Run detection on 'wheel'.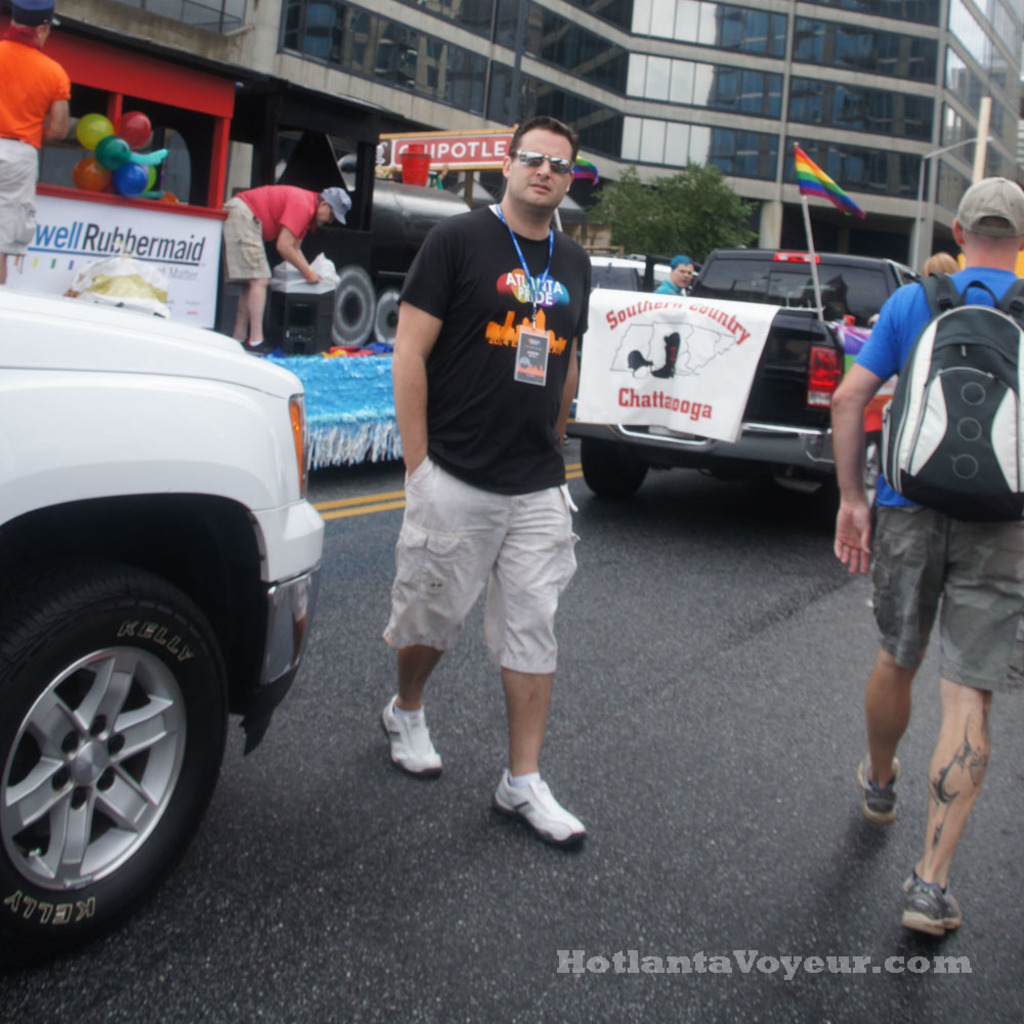
Result: 861:434:880:517.
